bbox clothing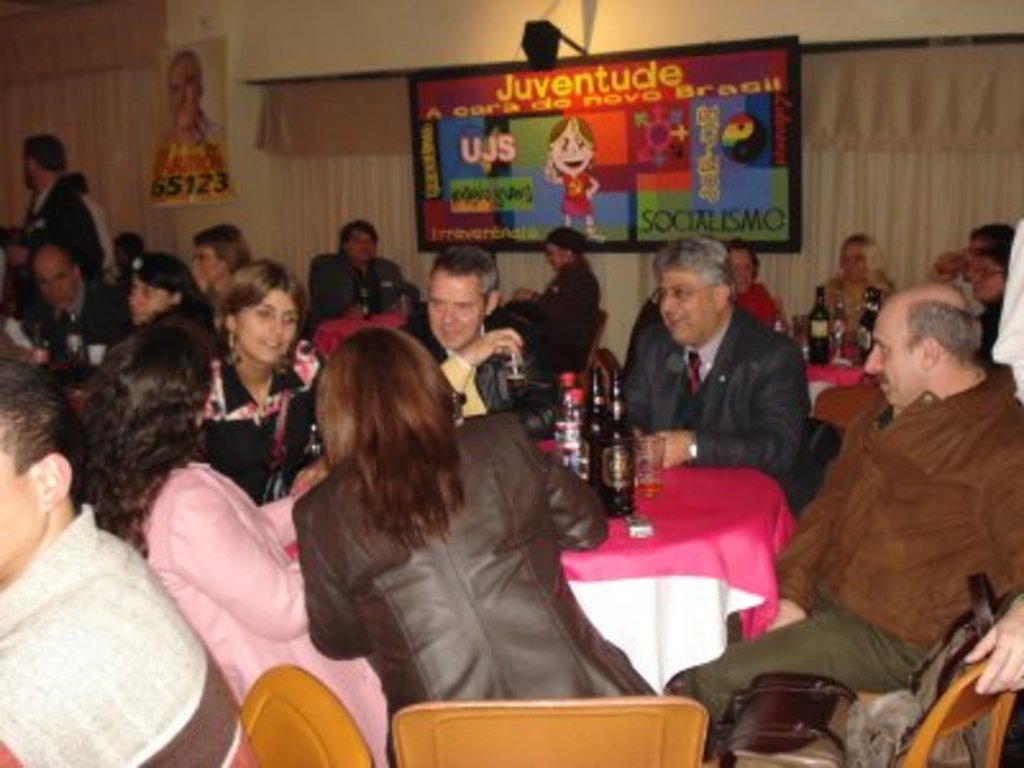
<bbox>737, 284, 796, 351</bbox>
